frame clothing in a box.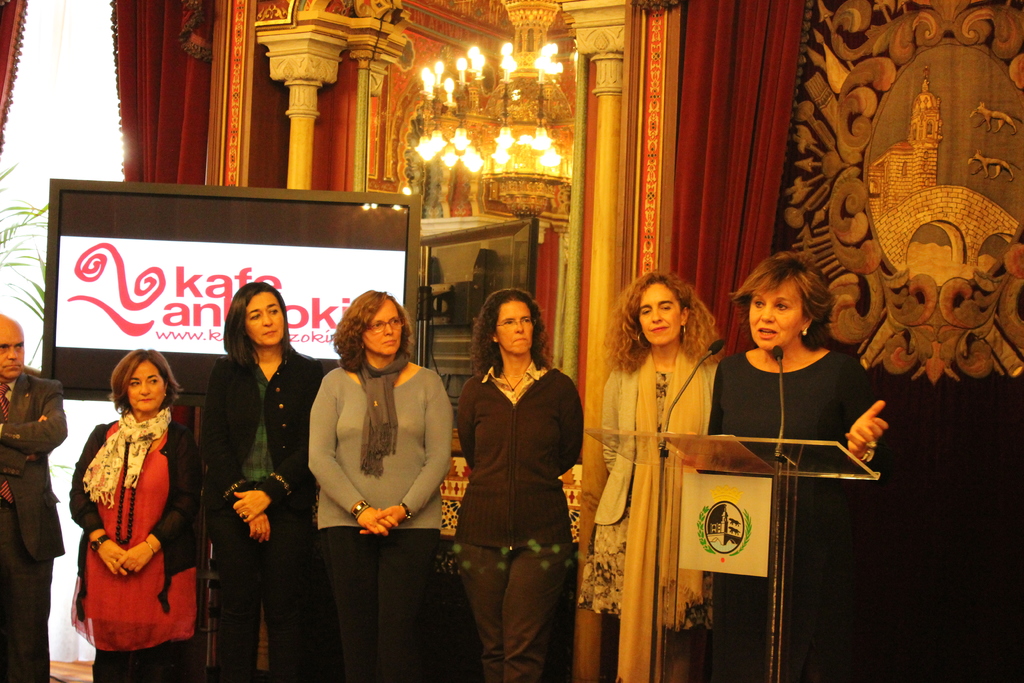
<bbox>194, 340, 324, 682</bbox>.
